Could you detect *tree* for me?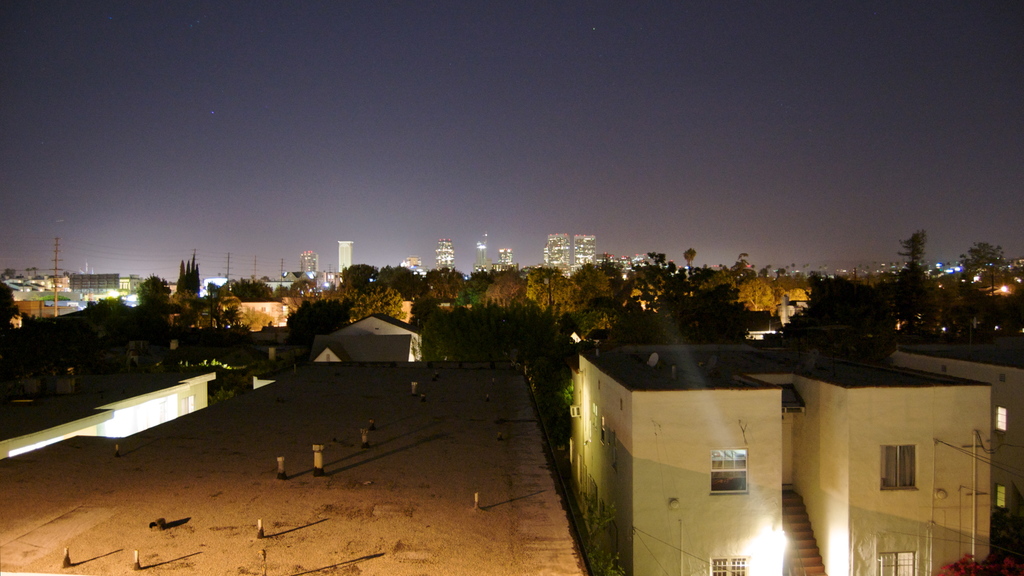
Detection result: x1=135 y1=274 x2=173 y2=306.
